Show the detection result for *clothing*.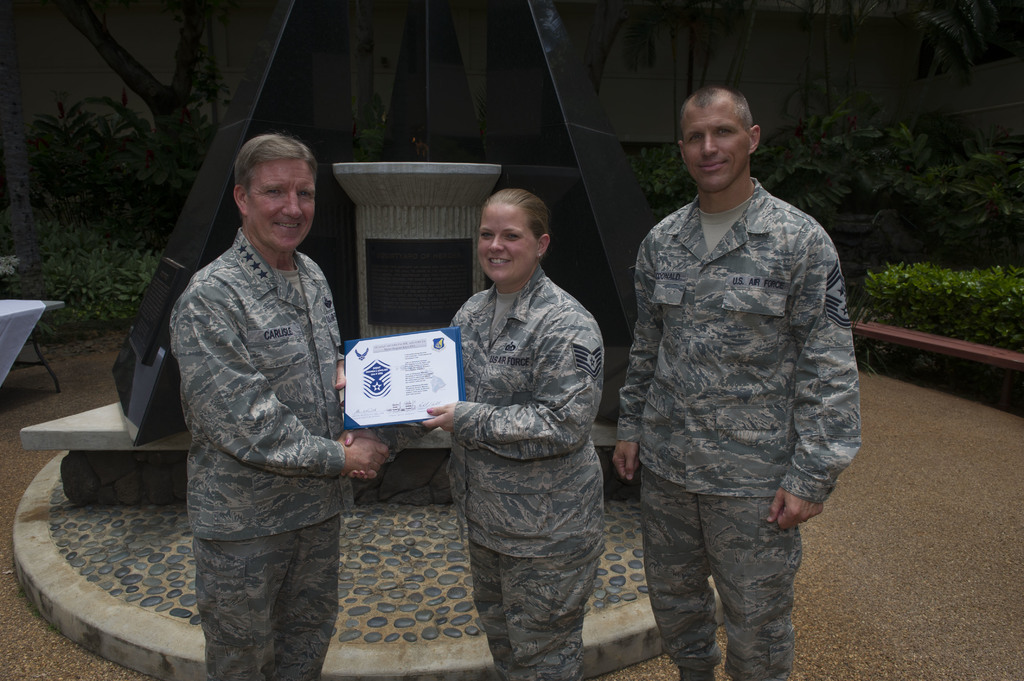
left=444, top=266, right=604, bottom=680.
